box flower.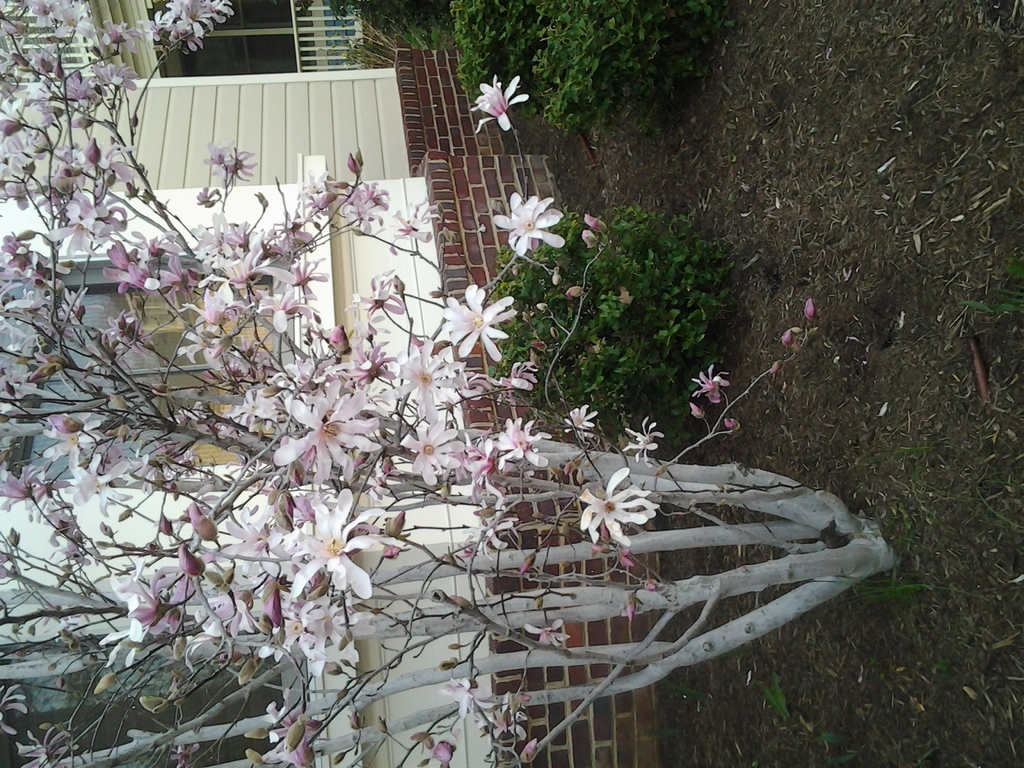
619:590:637:622.
